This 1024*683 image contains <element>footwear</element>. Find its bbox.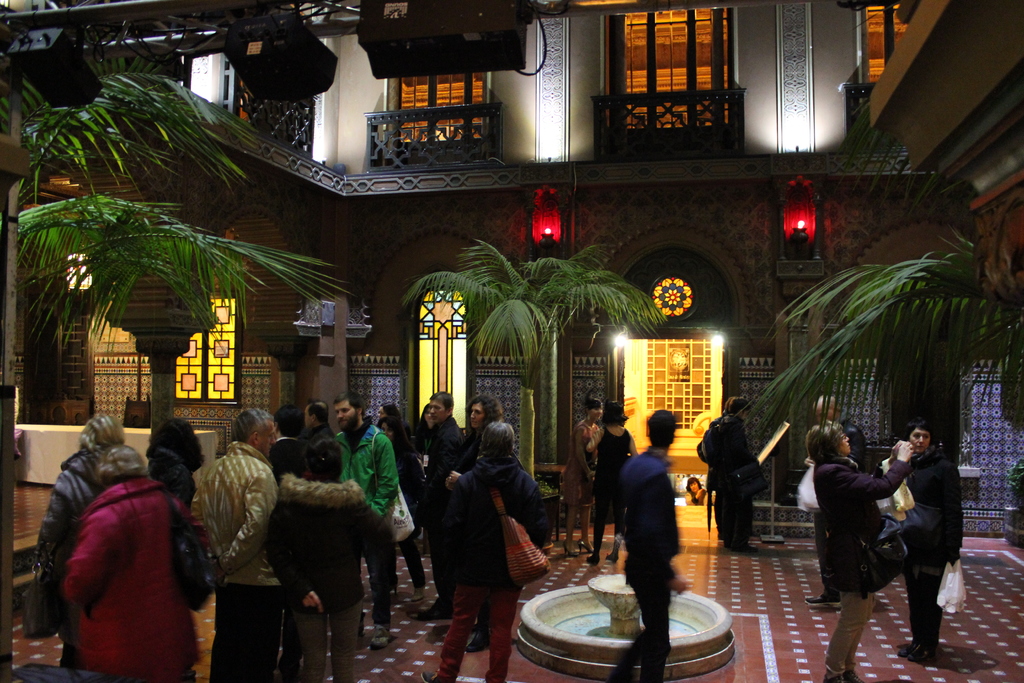
(418,591,450,616).
